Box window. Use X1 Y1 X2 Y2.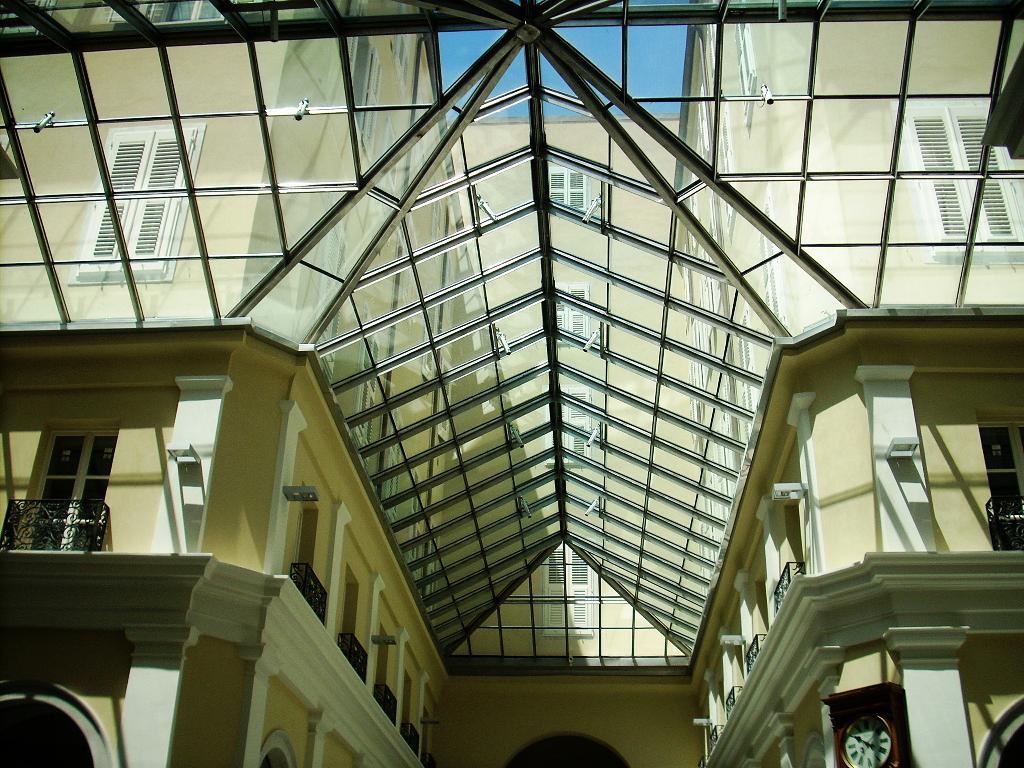
537 161 590 219.
